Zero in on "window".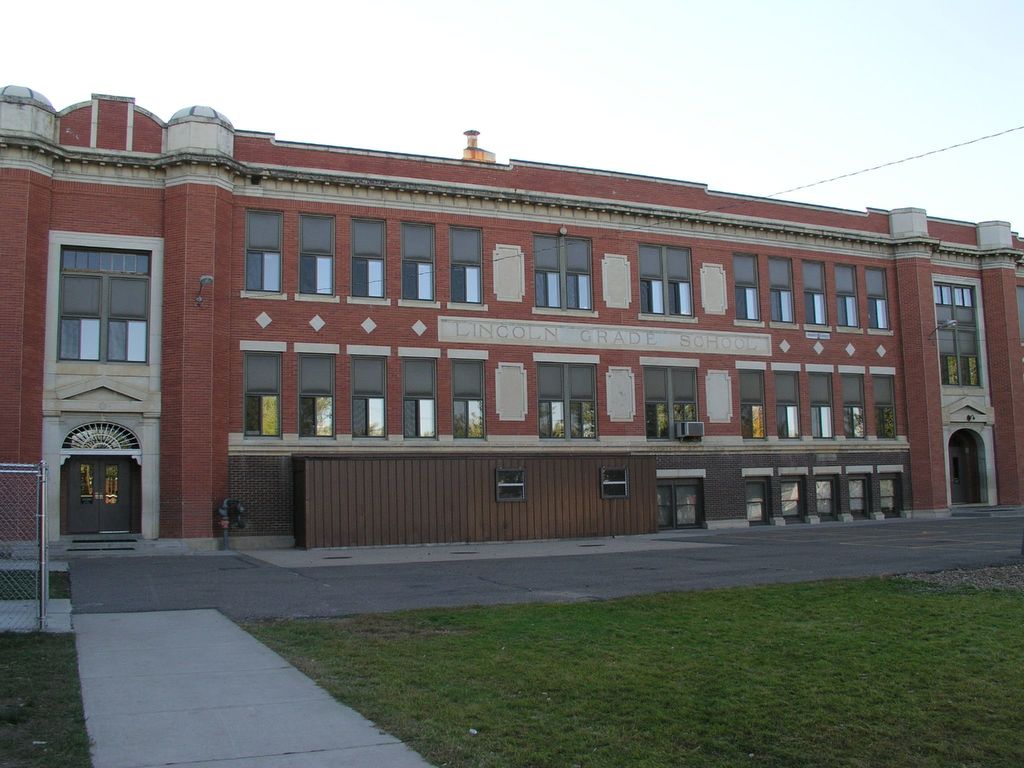
Zeroed in: x1=639 y1=244 x2=691 y2=320.
